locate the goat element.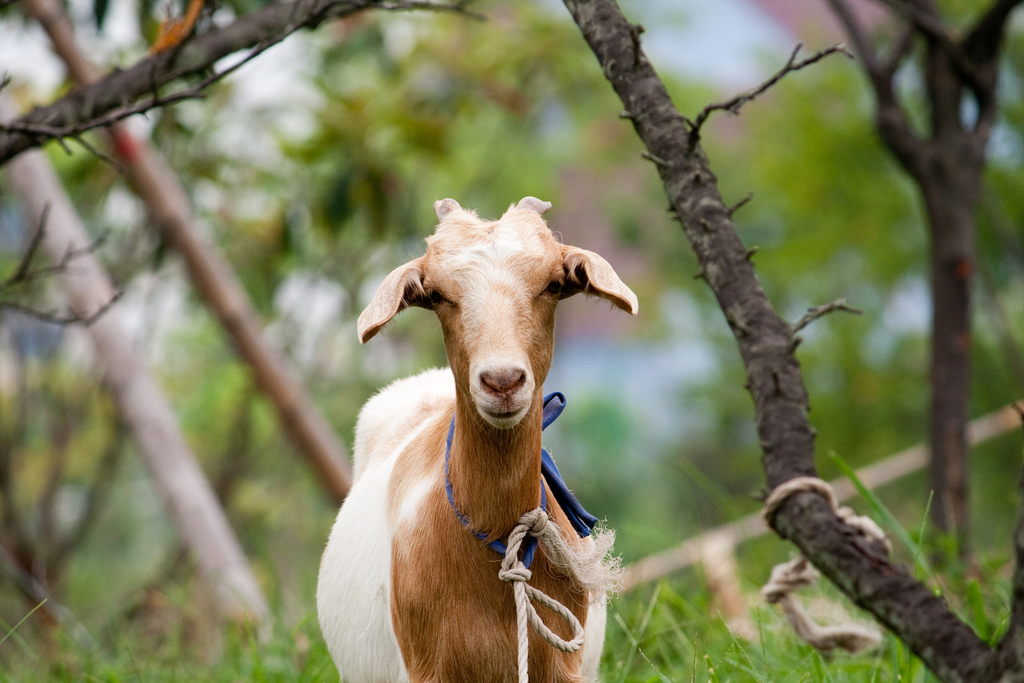
Element bbox: [x1=316, y1=194, x2=639, y2=680].
